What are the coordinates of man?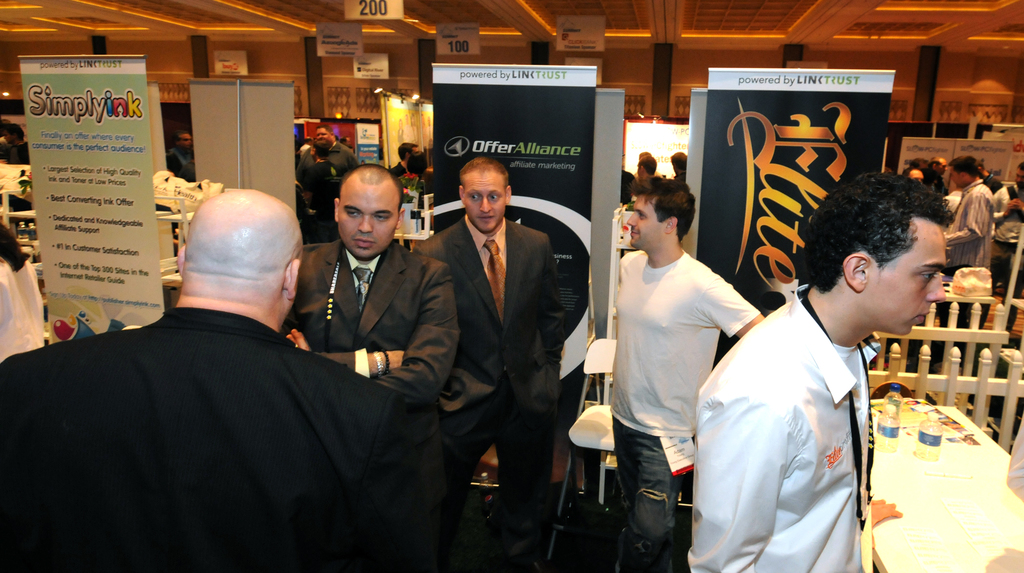
bbox=[284, 152, 467, 396].
